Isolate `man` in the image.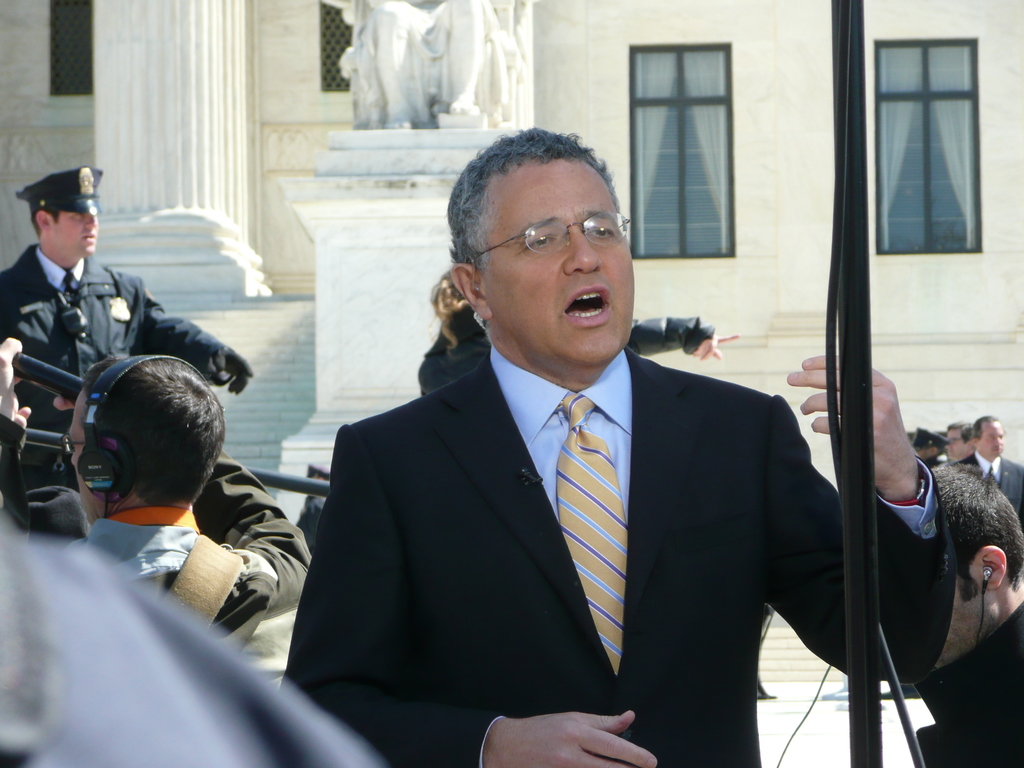
Isolated region: <bbox>949, 415, 1023, 527</bbox>.
